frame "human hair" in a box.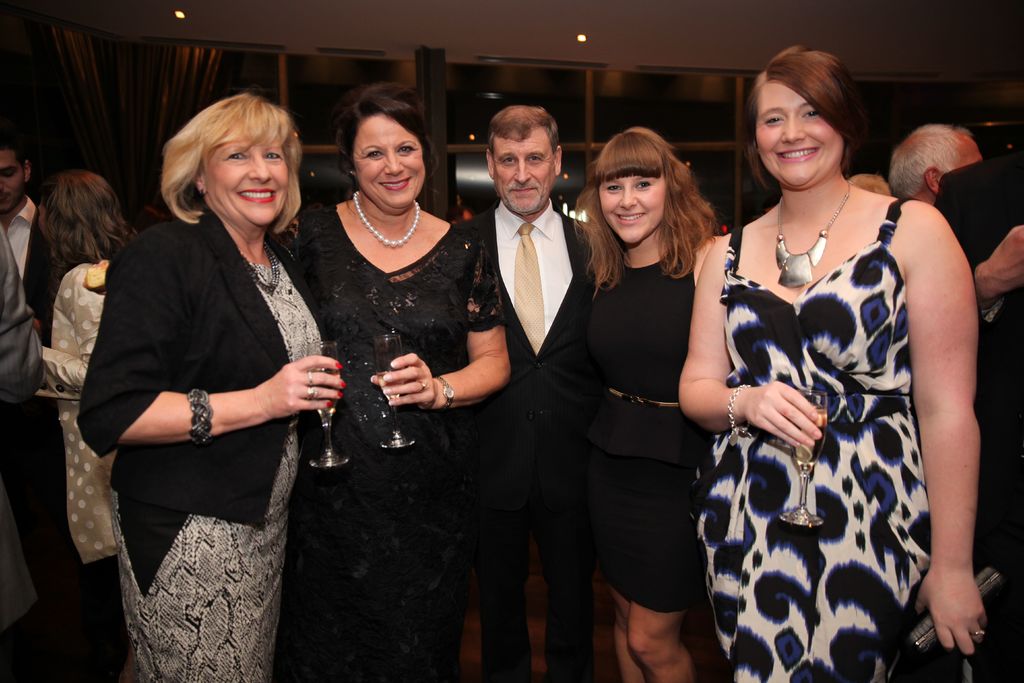
[884, 131, 966, 200].
